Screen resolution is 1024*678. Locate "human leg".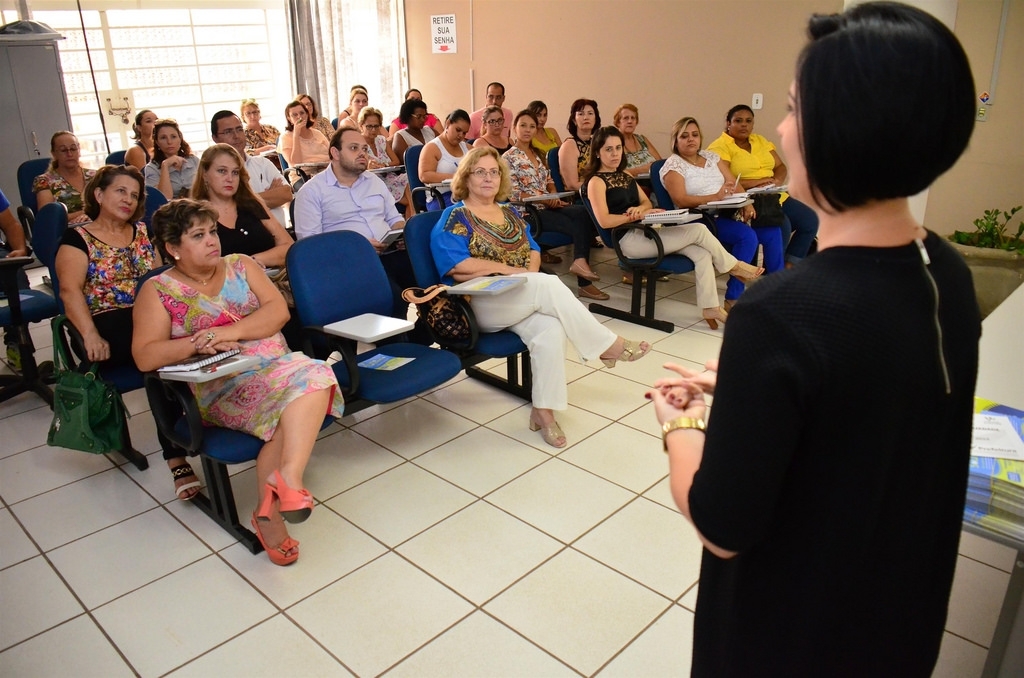
x1=255 y1=428 x2=299 y2=561.
